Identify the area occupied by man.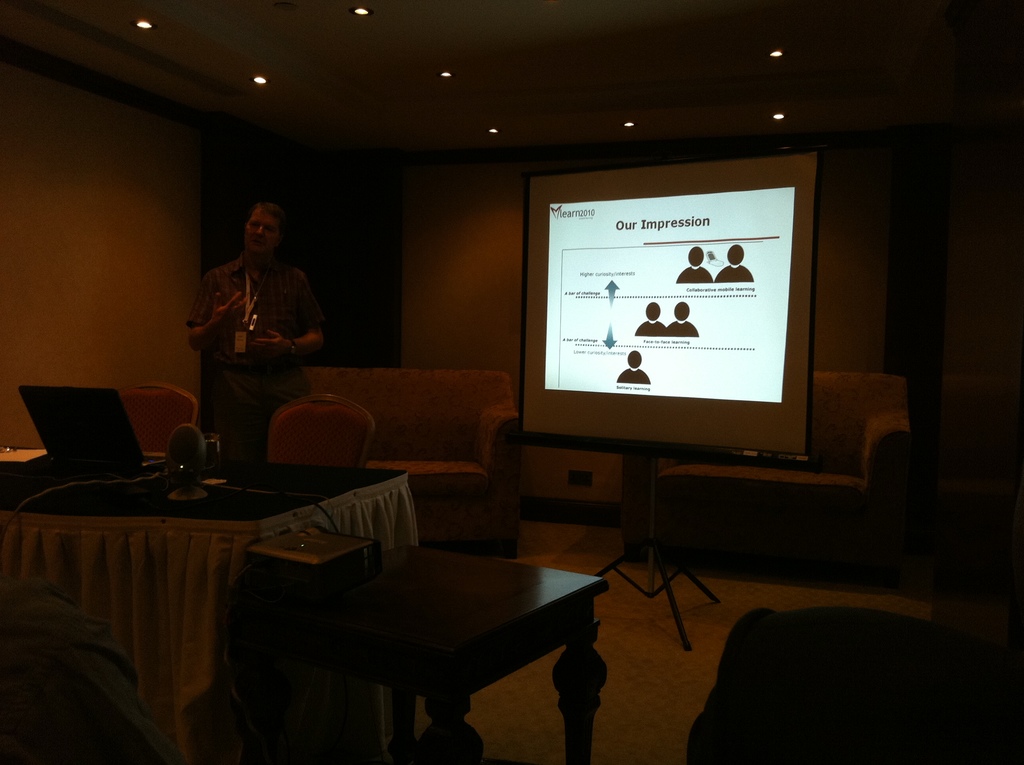
Area: bbox=[178, 195, 317, 408].
